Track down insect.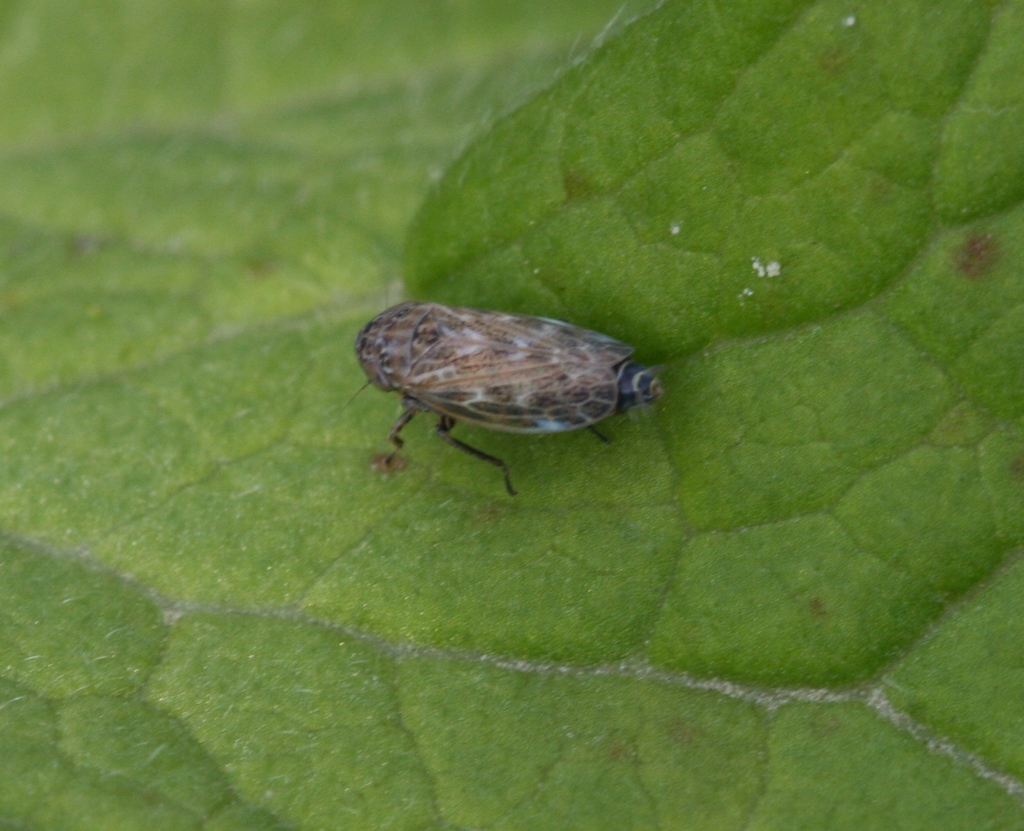
Tracked to locate(347, 305, 668, 501).
